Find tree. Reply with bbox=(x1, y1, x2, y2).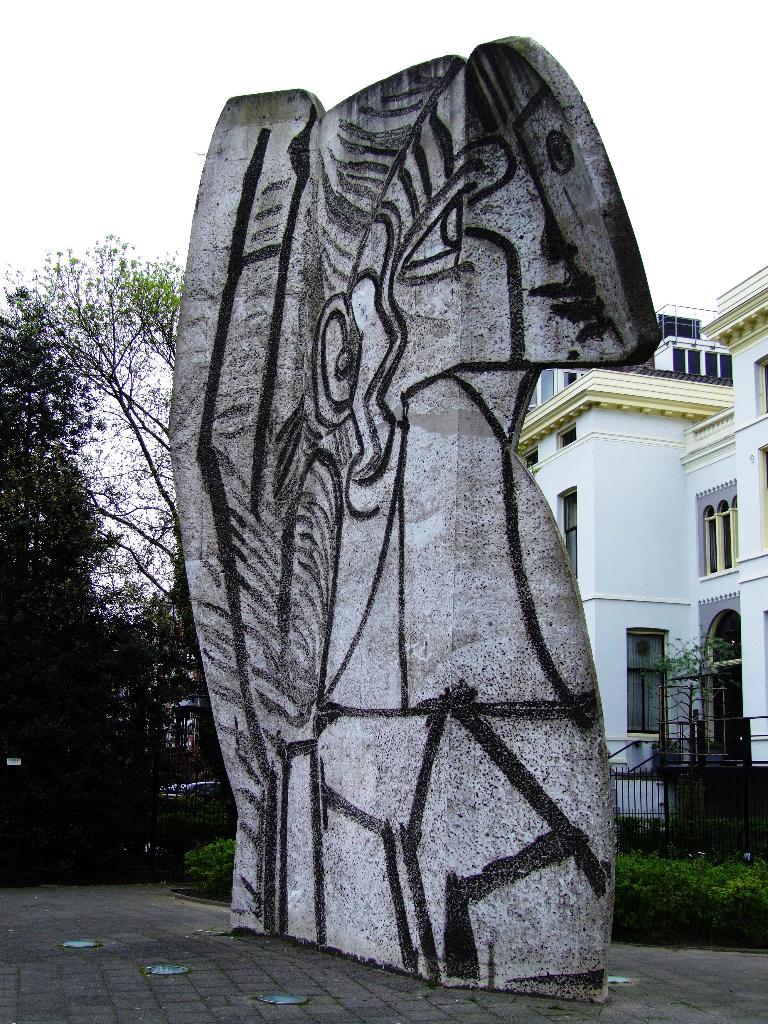
bbox=(0, 308, 175, 831).
